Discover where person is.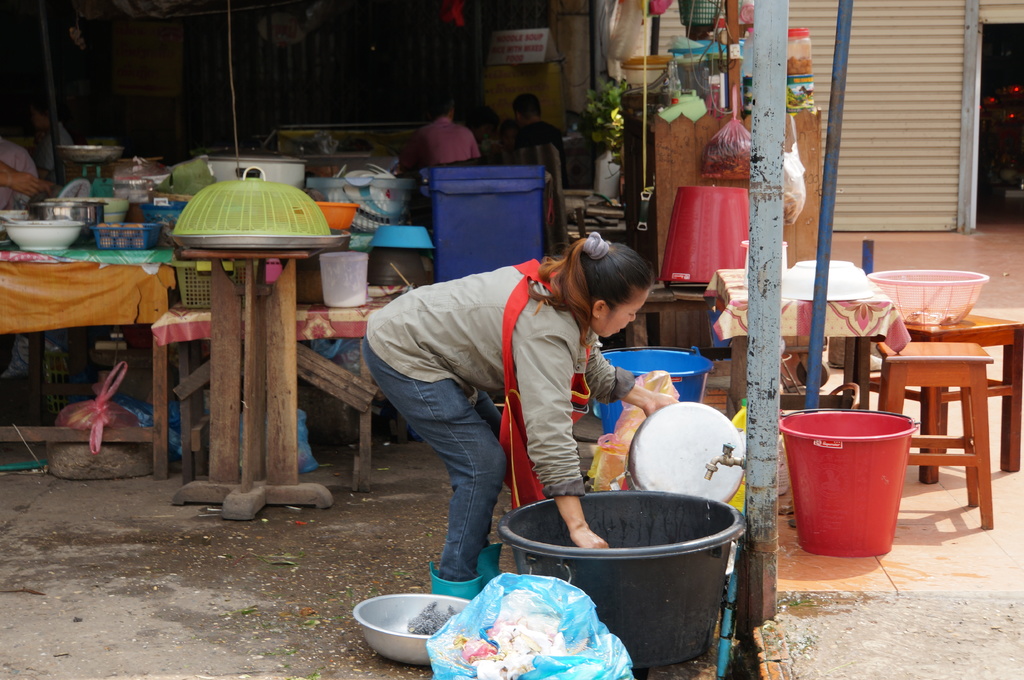
Discovered at <box>24,93,70,180</box>.
